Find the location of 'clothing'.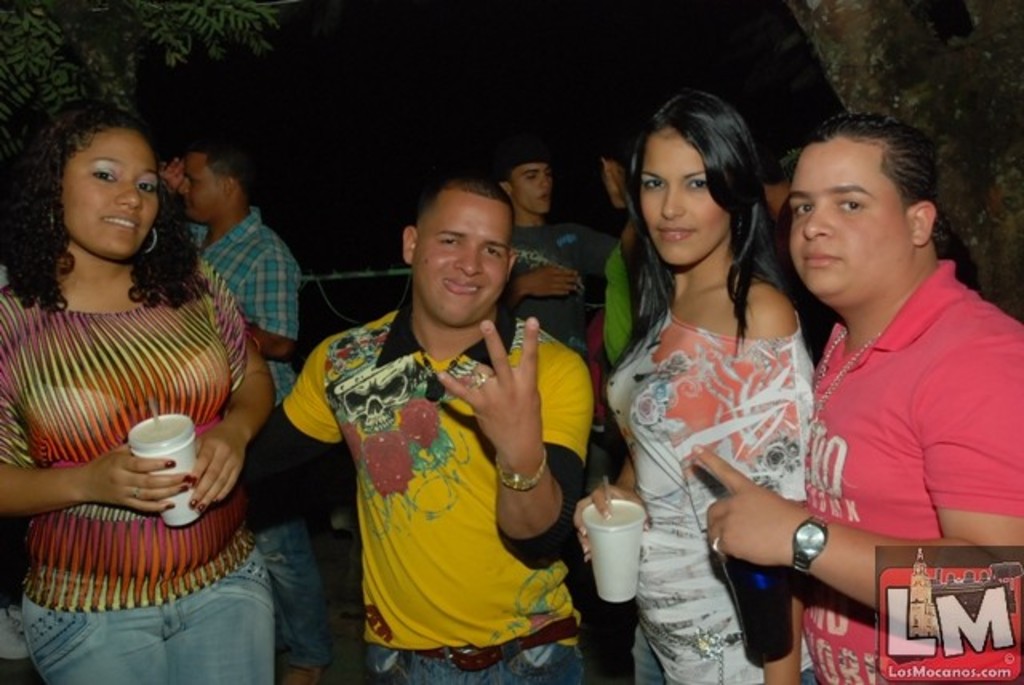
Location: detection(266, 298, 642, 683).
